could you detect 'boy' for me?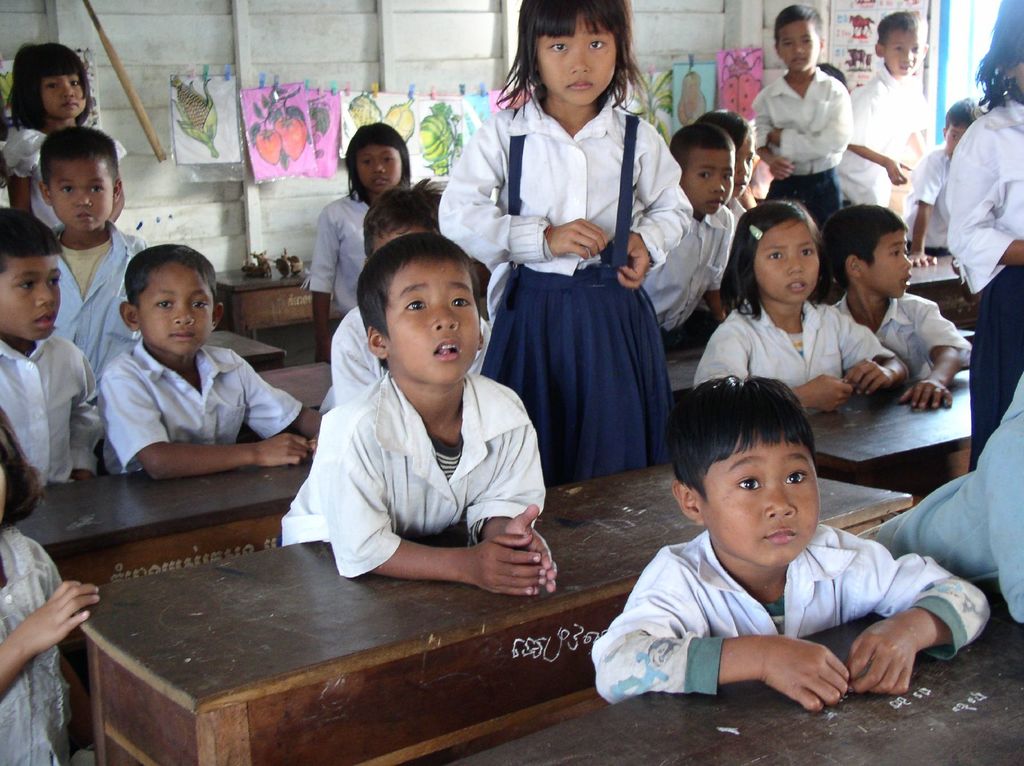
Detection result: 749,1,855,231.
